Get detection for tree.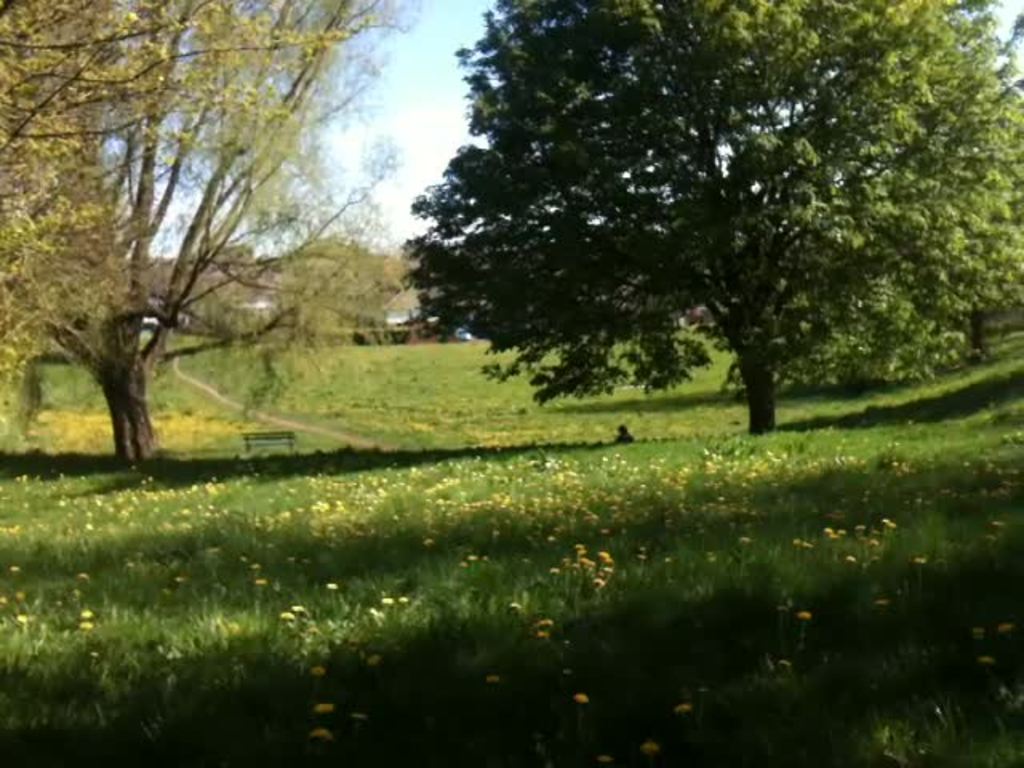
Detection: <region>384, 13, 966, 461</region>.
